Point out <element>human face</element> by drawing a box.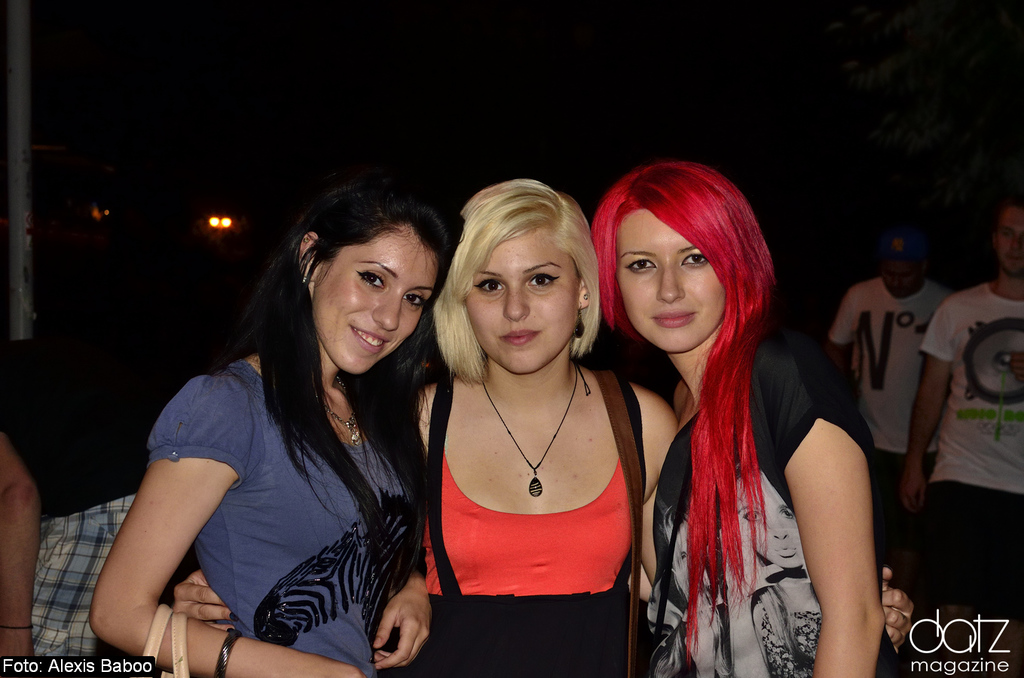
Rect(995, 206, 1023, 279).
